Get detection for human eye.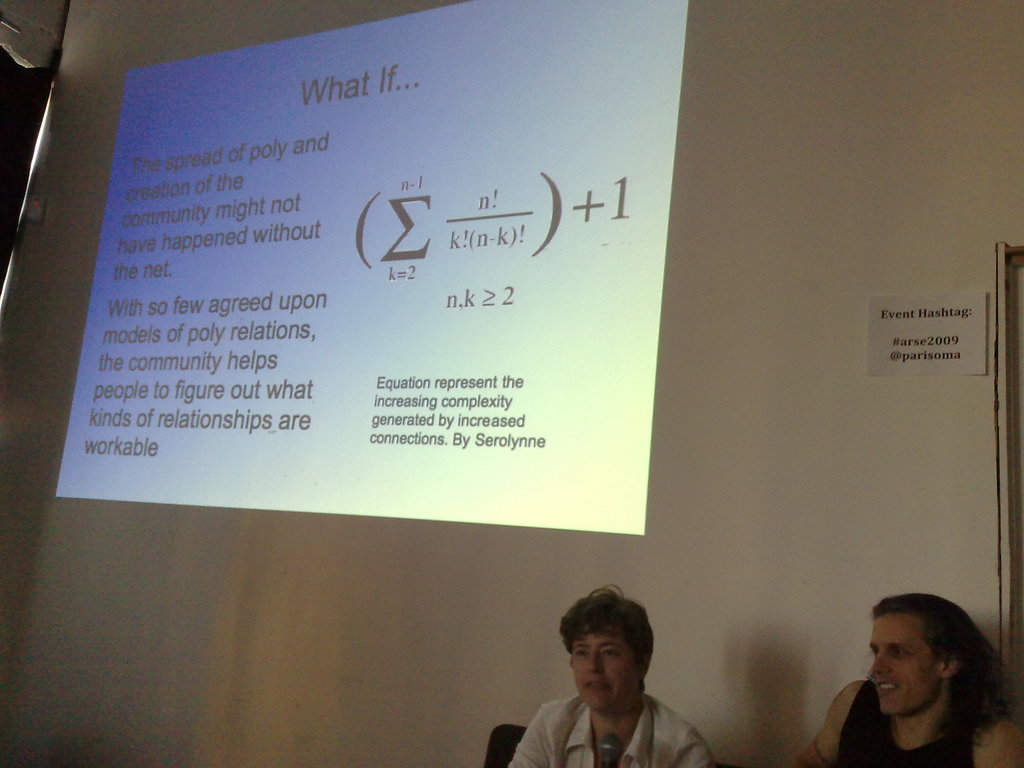
Detection: <region>598, 644, 621, 659</region>.
